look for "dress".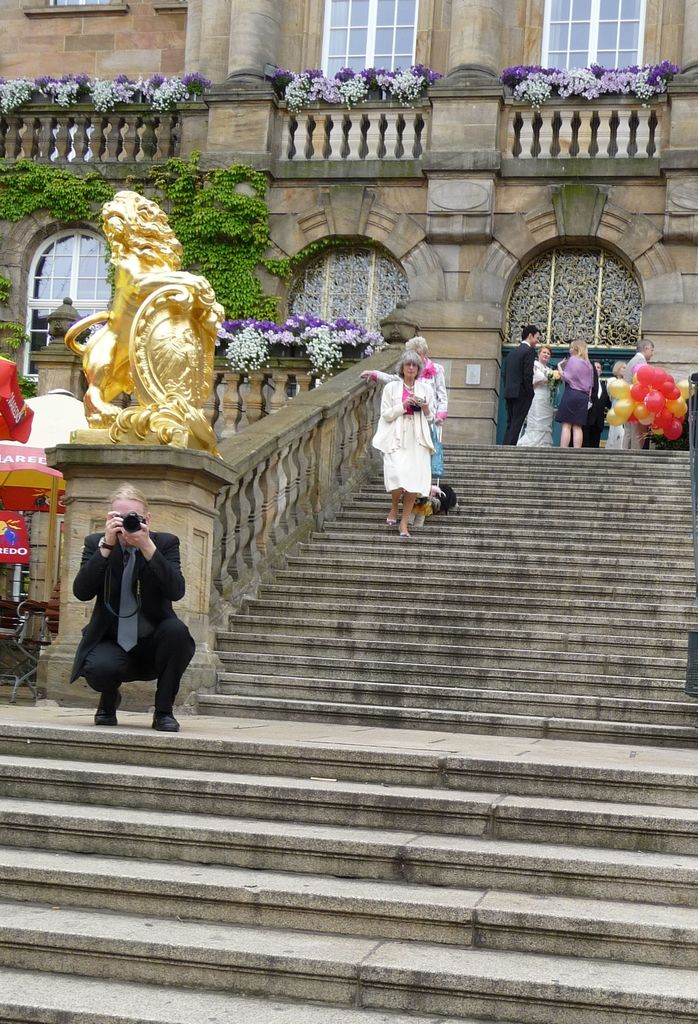
Found: [555,358,588,428].
